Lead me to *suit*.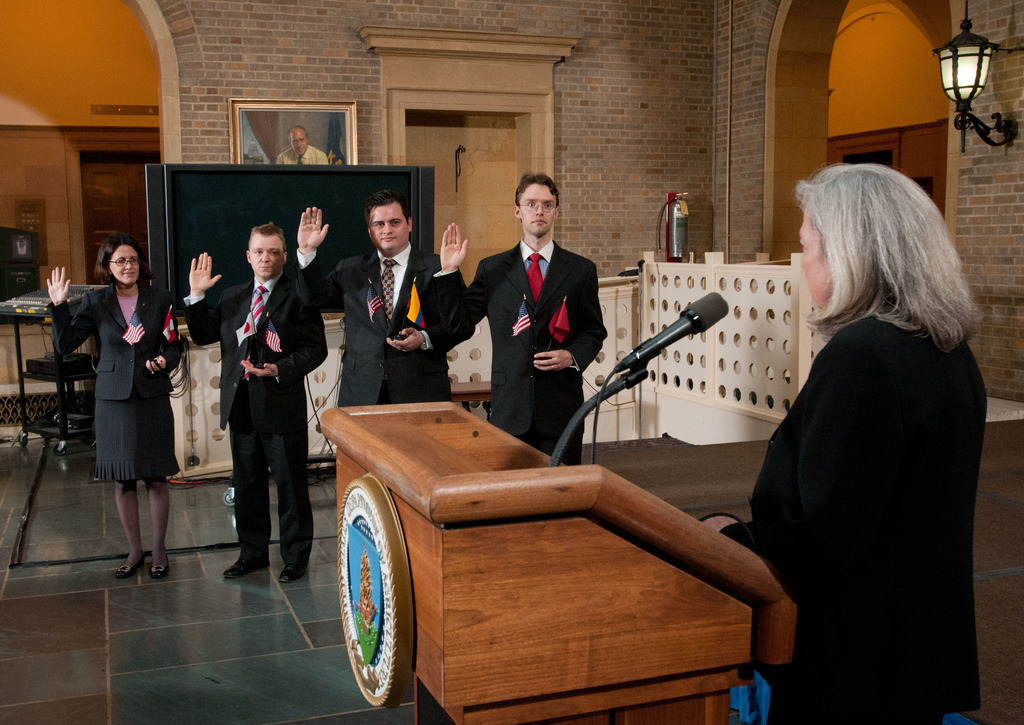
Lead to [44, 282, 186, 400].
